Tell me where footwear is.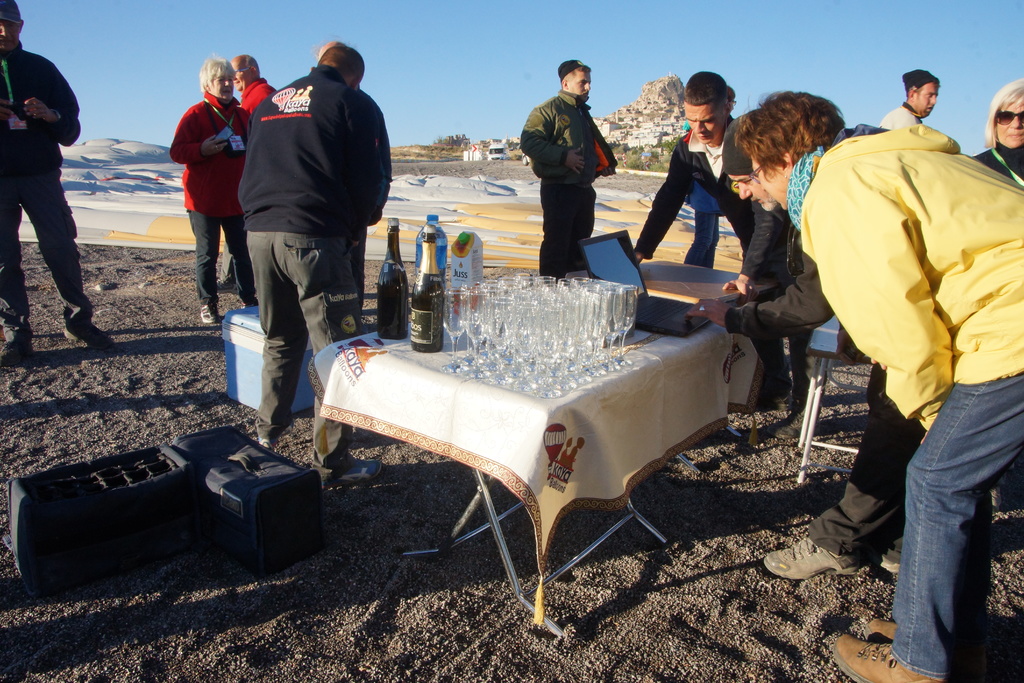
footwear is at 0, 342, 34, 367.
